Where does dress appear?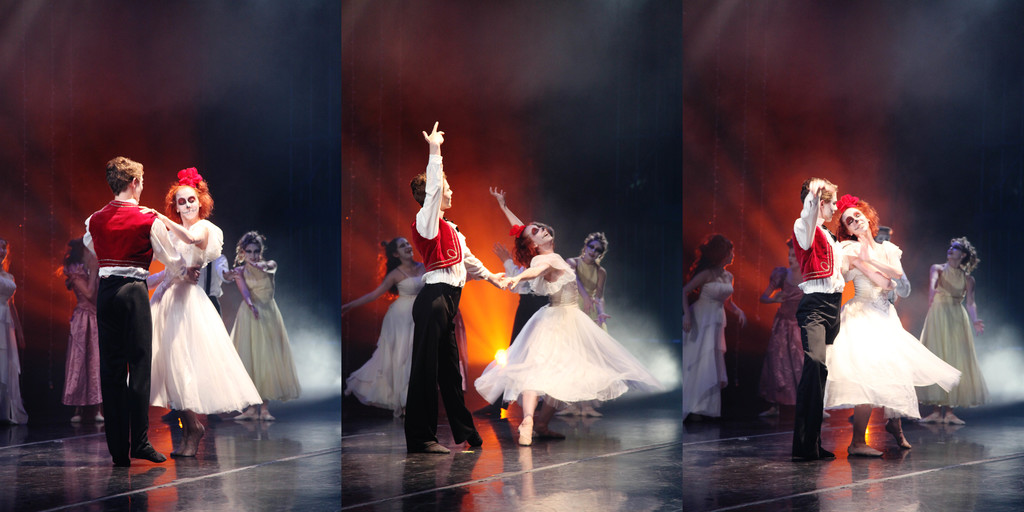
Appears at {"left": 58, "top": 266, "right": 102, "bottom": 407}.
